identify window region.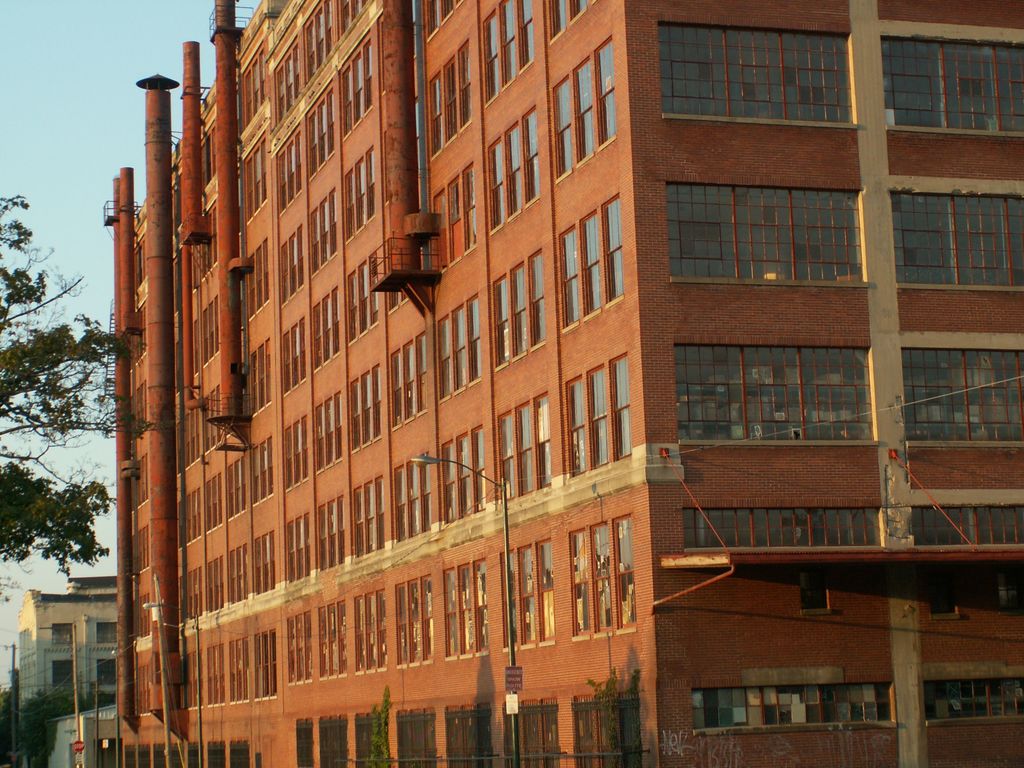
Region: BBox(666, 185, 865, 285).
